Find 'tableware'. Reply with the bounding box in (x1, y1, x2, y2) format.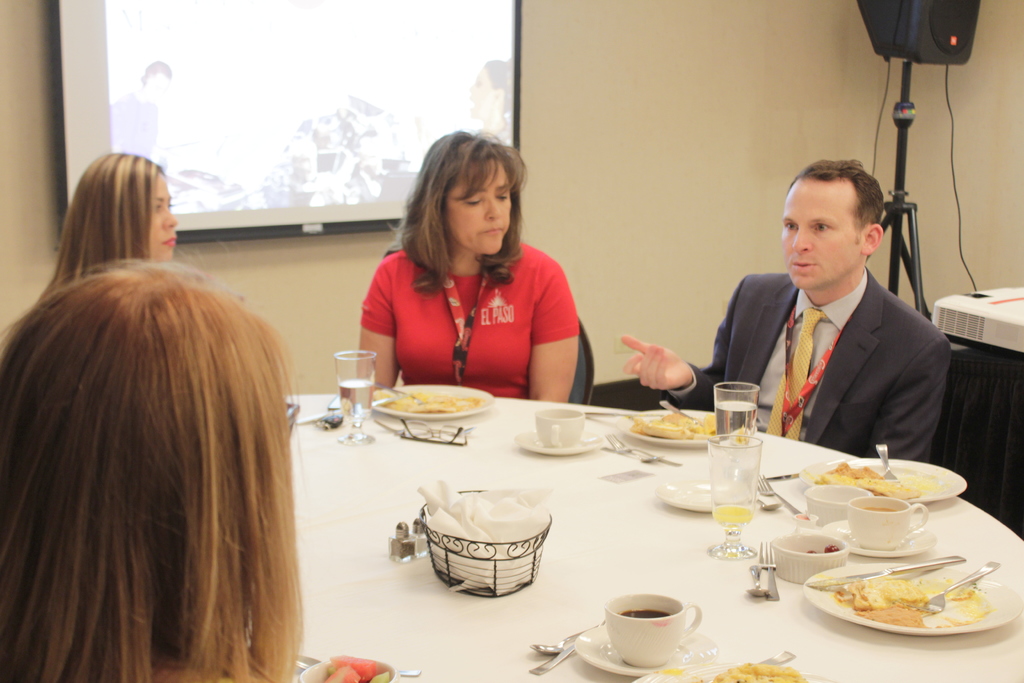
(530, 620, 584, 658).
